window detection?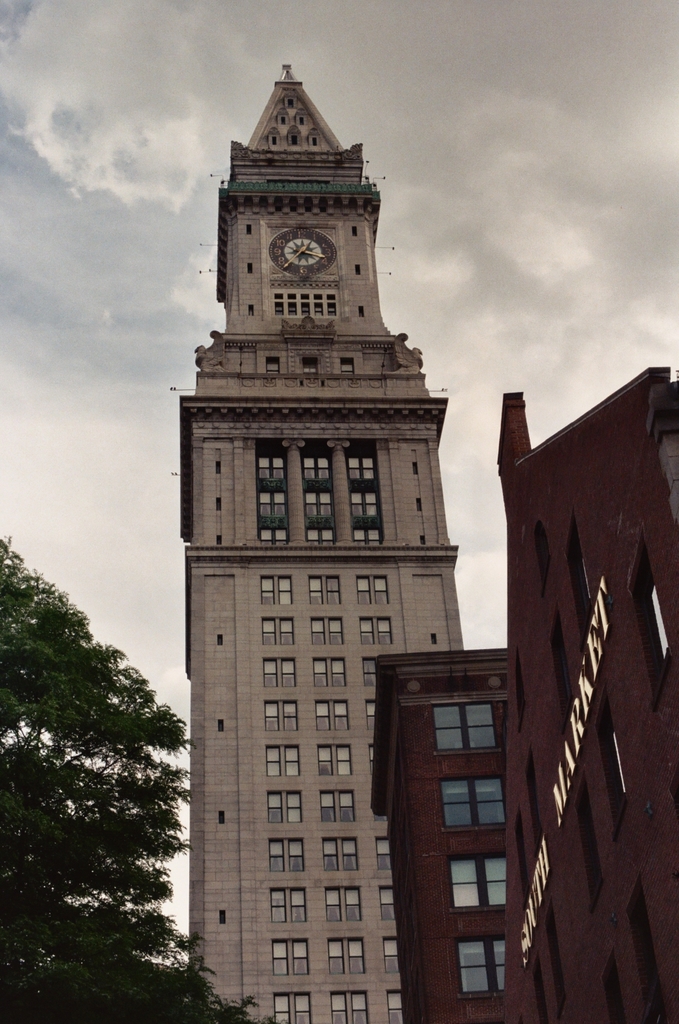
Rect(379, 935, 400, 974)
